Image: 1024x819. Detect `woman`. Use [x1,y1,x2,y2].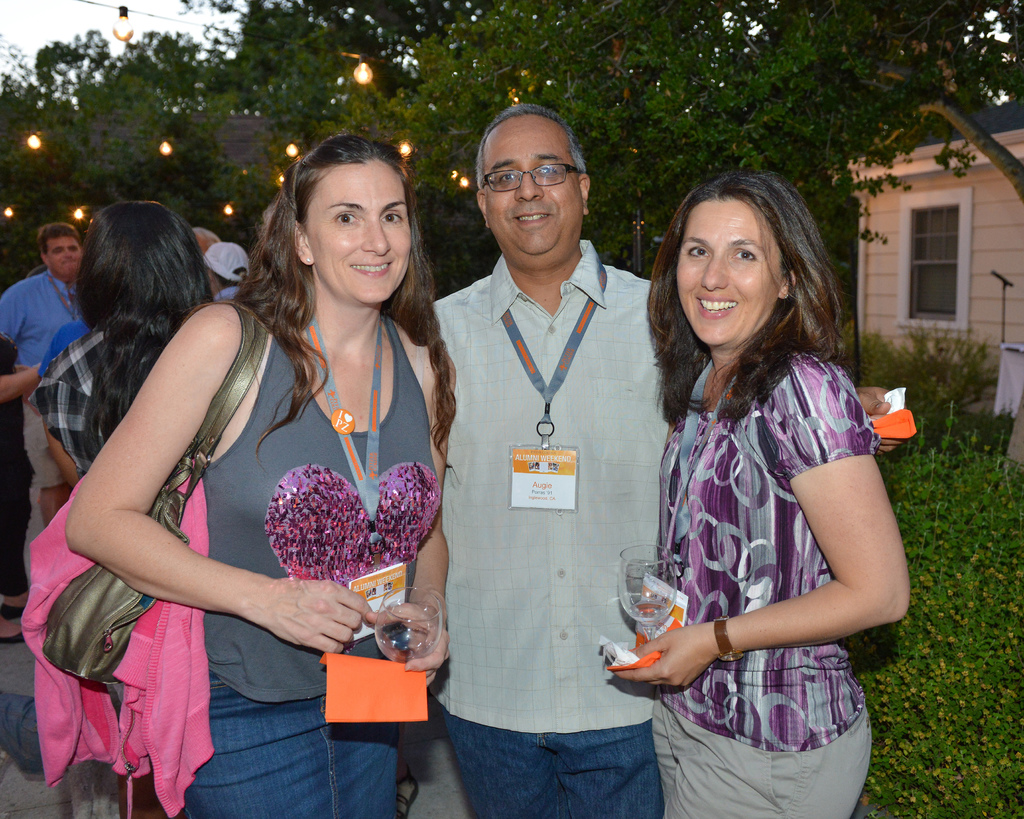
[612,170,913,818].
